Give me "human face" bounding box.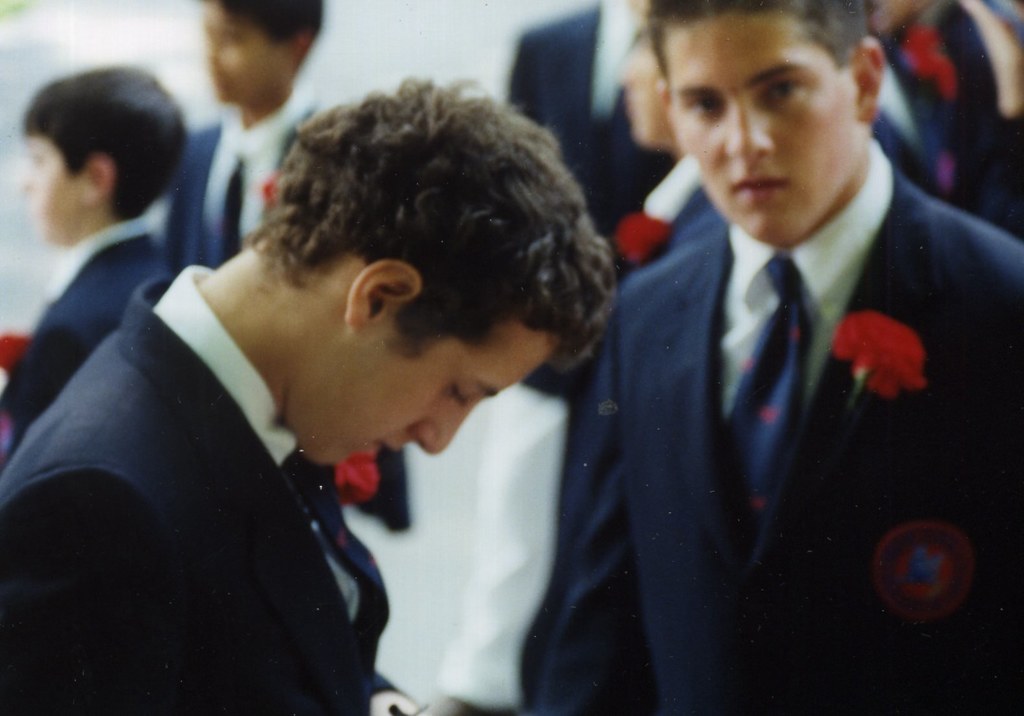
(665,12,862,237).
